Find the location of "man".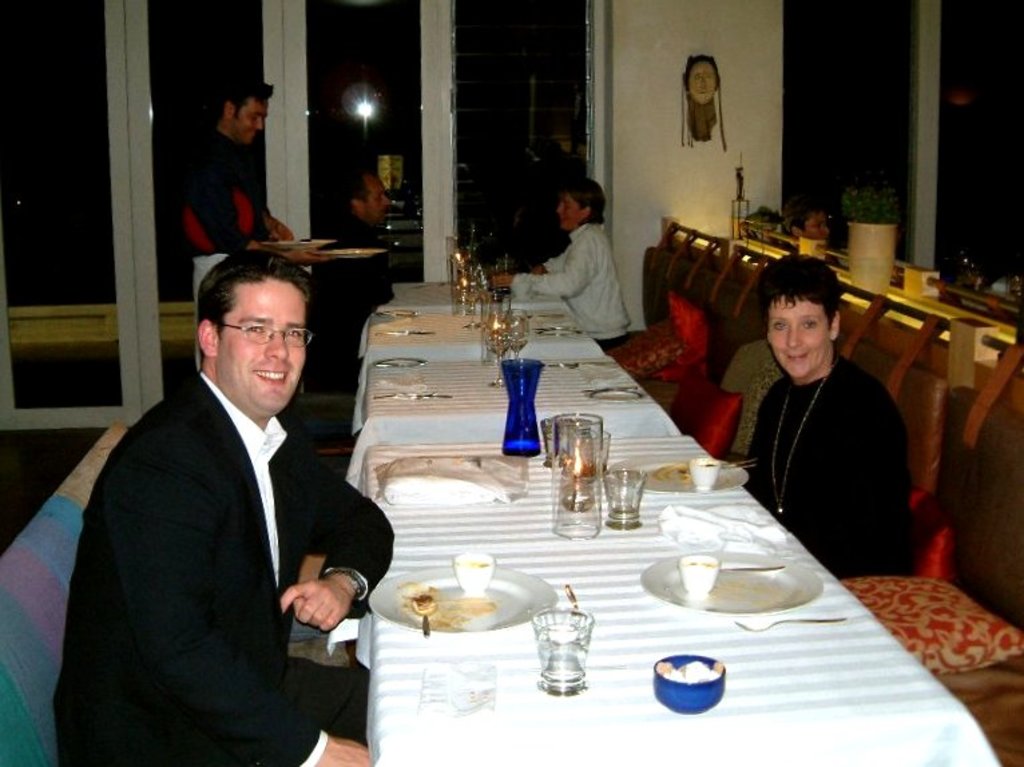
Location: pyautogui.locateOnScreen(175, 76, 330, 366).
